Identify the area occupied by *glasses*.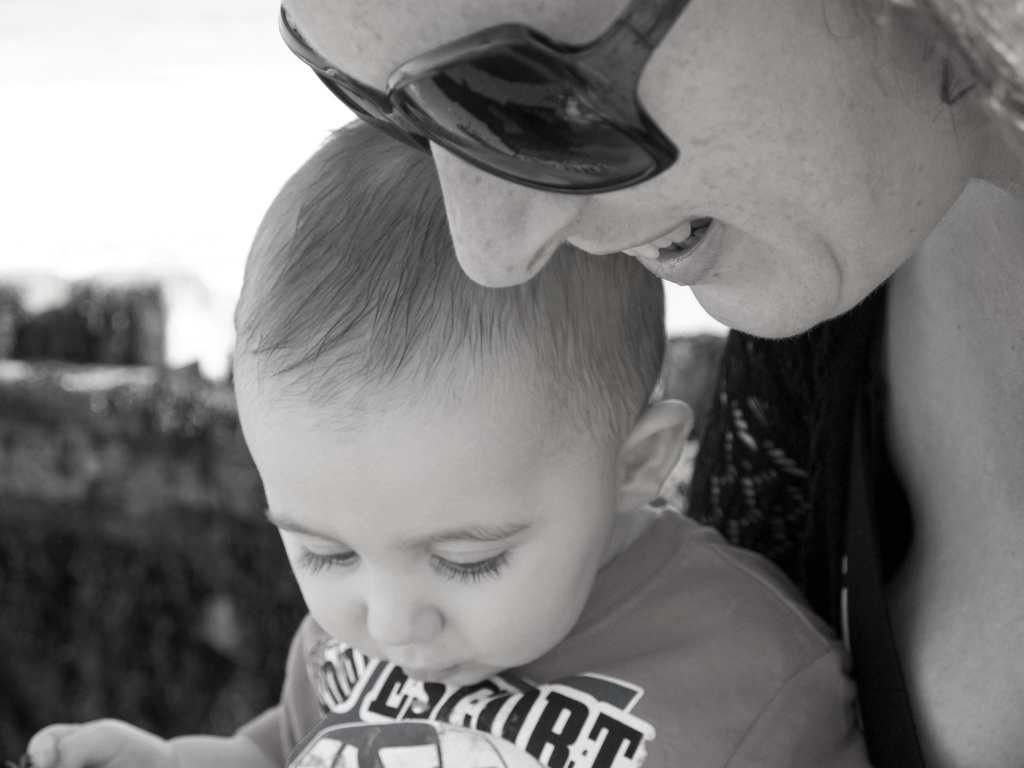
Area: bbox=(276, 0, 685, 196).
